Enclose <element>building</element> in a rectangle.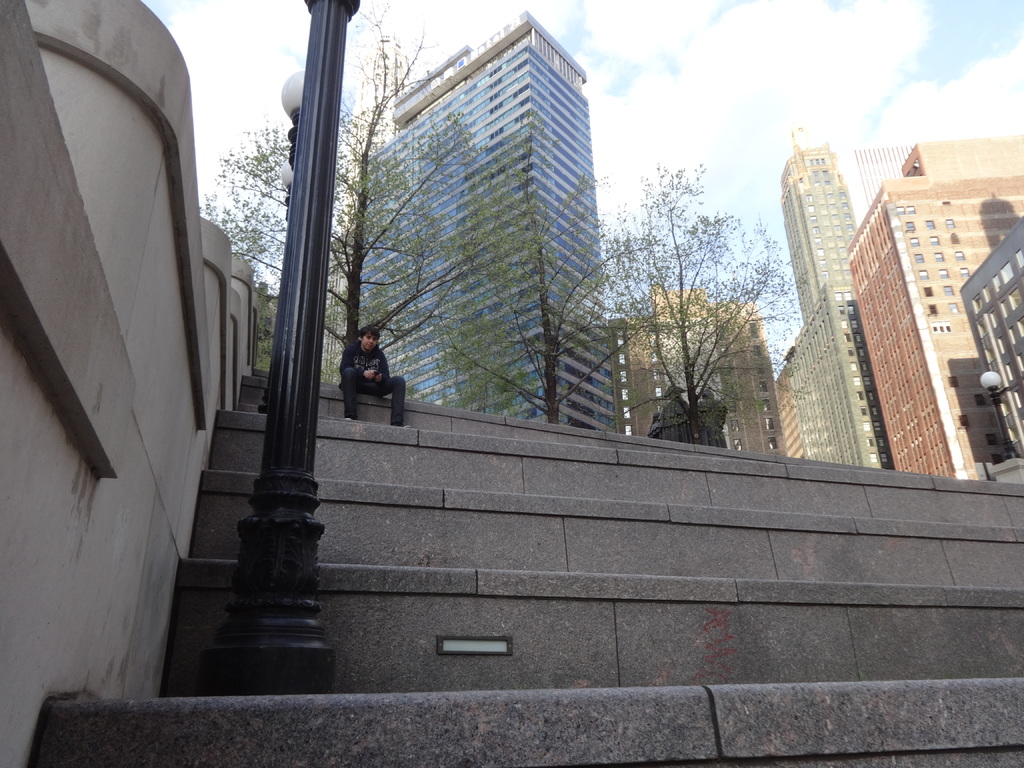
Rect(779, 186, 894, 471).
